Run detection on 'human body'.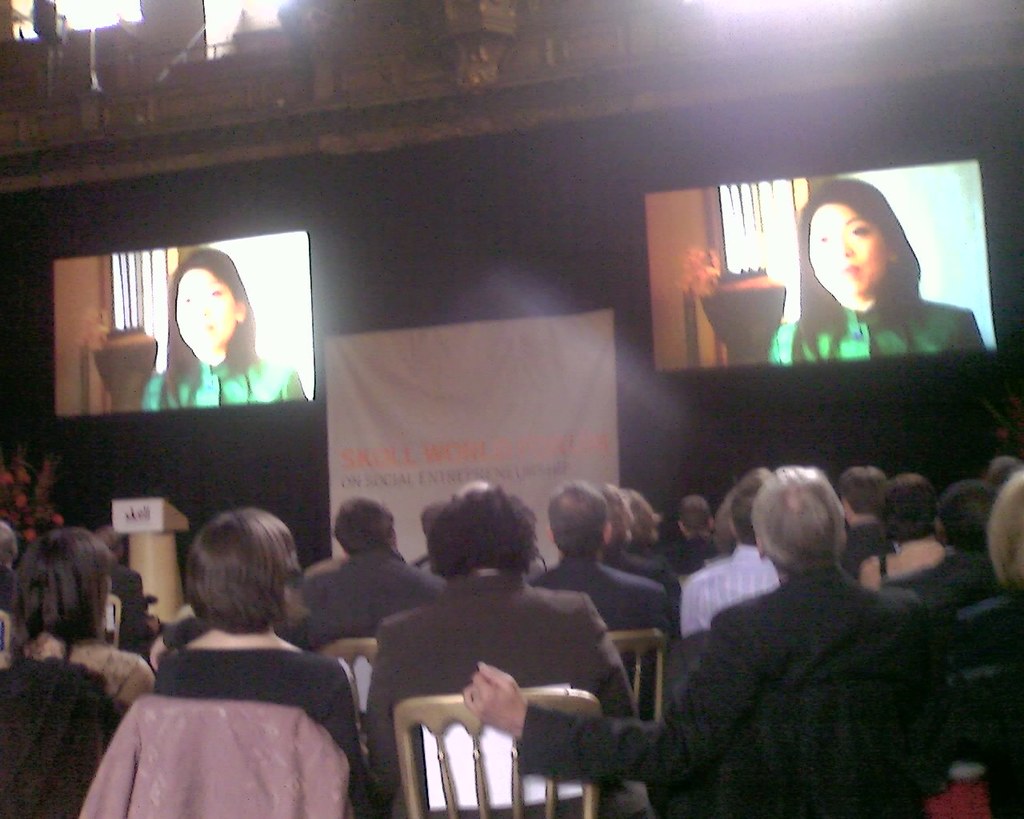
Result: pyautogui.locateOnScreen(18, 523, 163, 720).
